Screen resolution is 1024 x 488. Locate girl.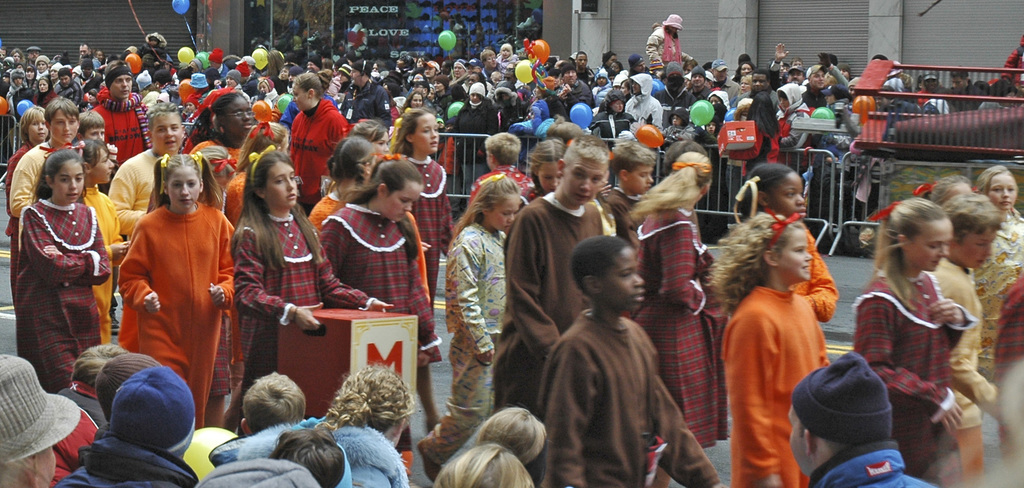
x1=734, y1=171, x2=835, y2=324.
